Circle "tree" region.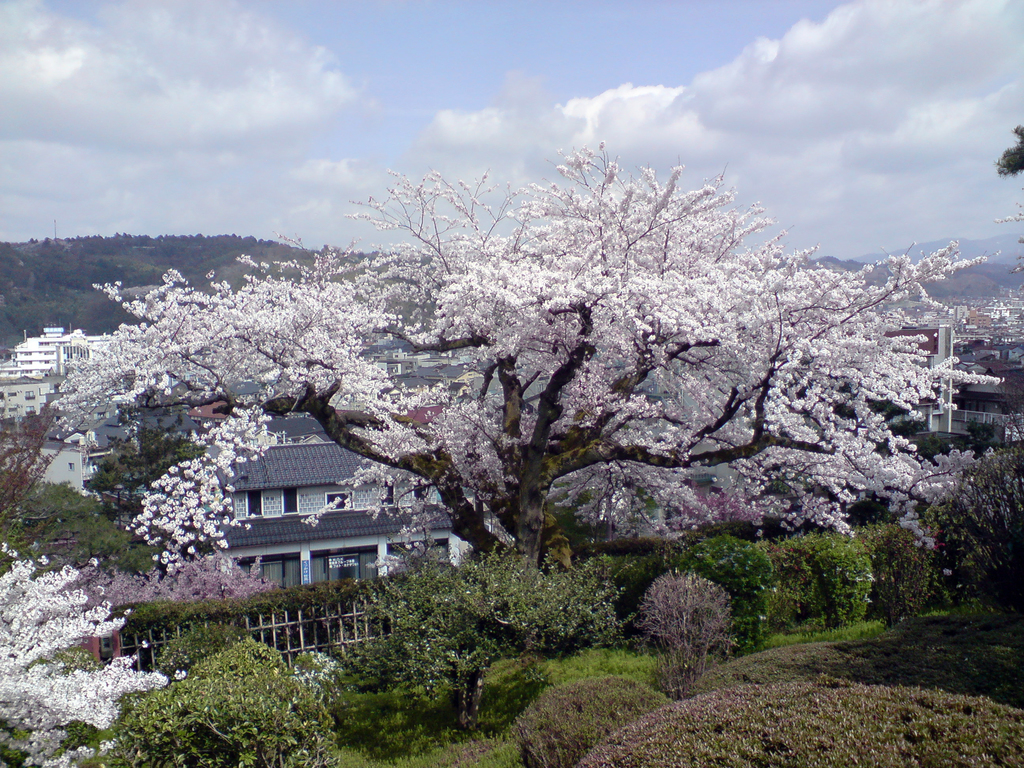
Region: 898:423:1023:609.
